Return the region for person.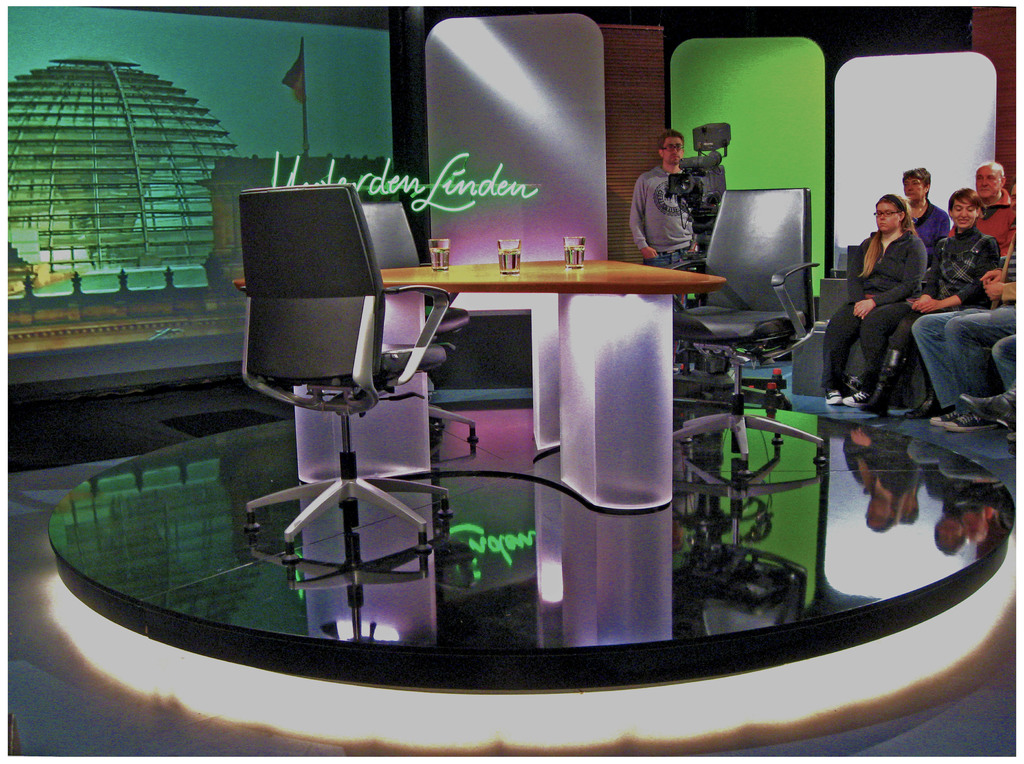
(left=909, top=185, right=1020, bottom=432).
